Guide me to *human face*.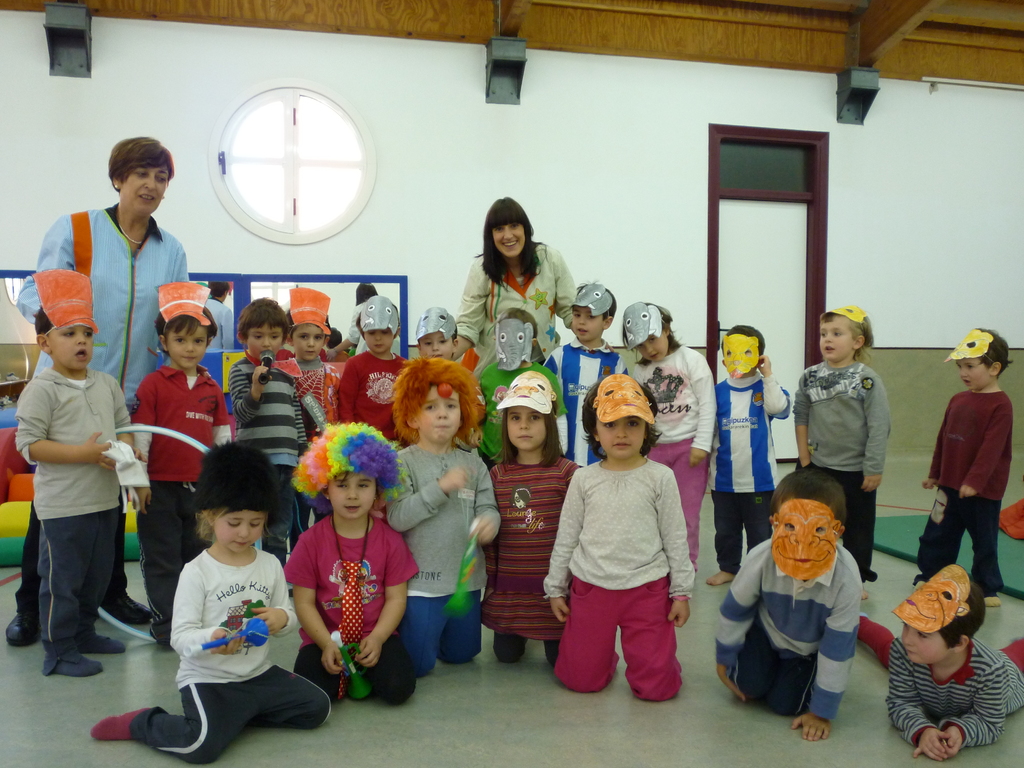
Guidance: select_region(49, 323, 93, 367).
